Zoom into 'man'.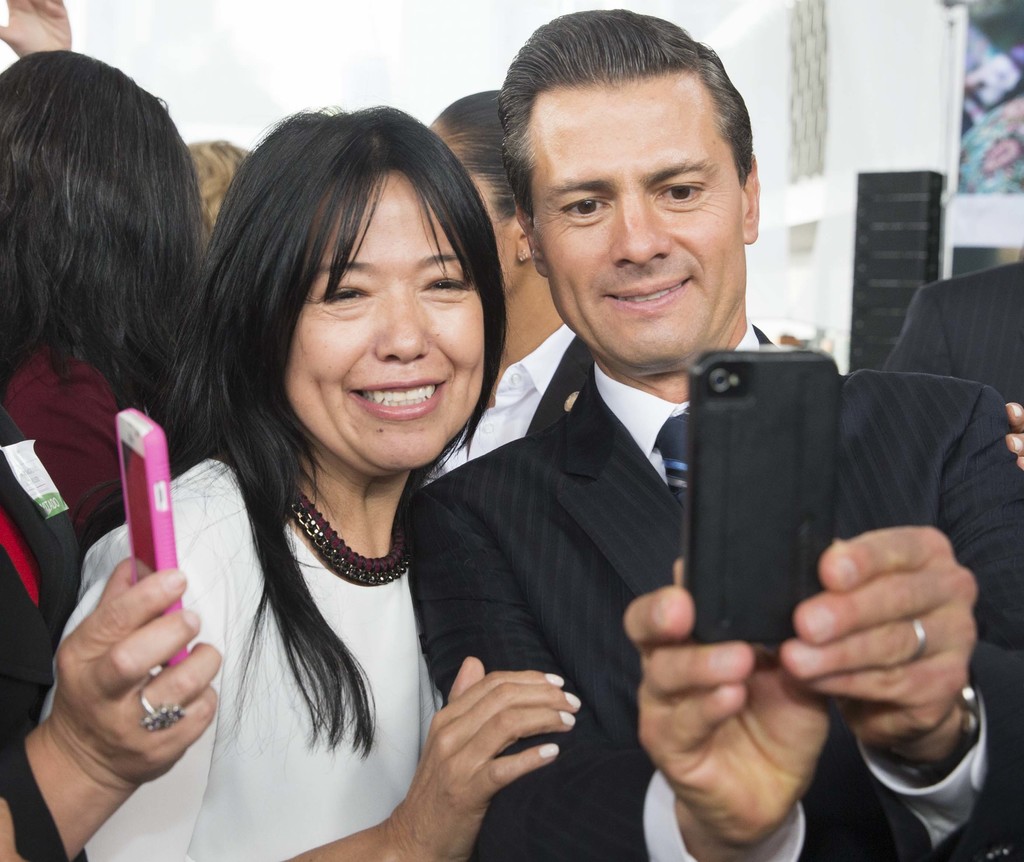
Zoom target: bbox=(473, 136, 915, 823).
